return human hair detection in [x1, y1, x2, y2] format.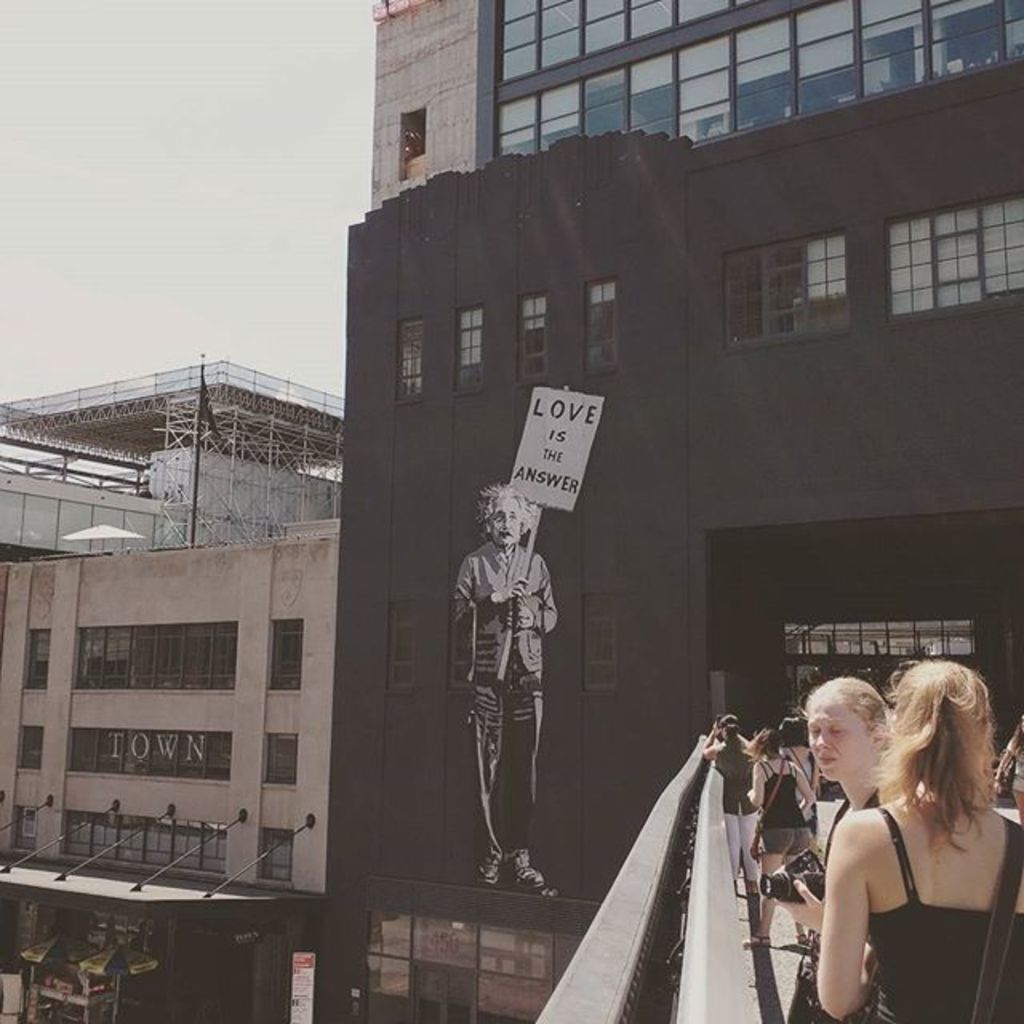
[864, 651, 1000, 853].
